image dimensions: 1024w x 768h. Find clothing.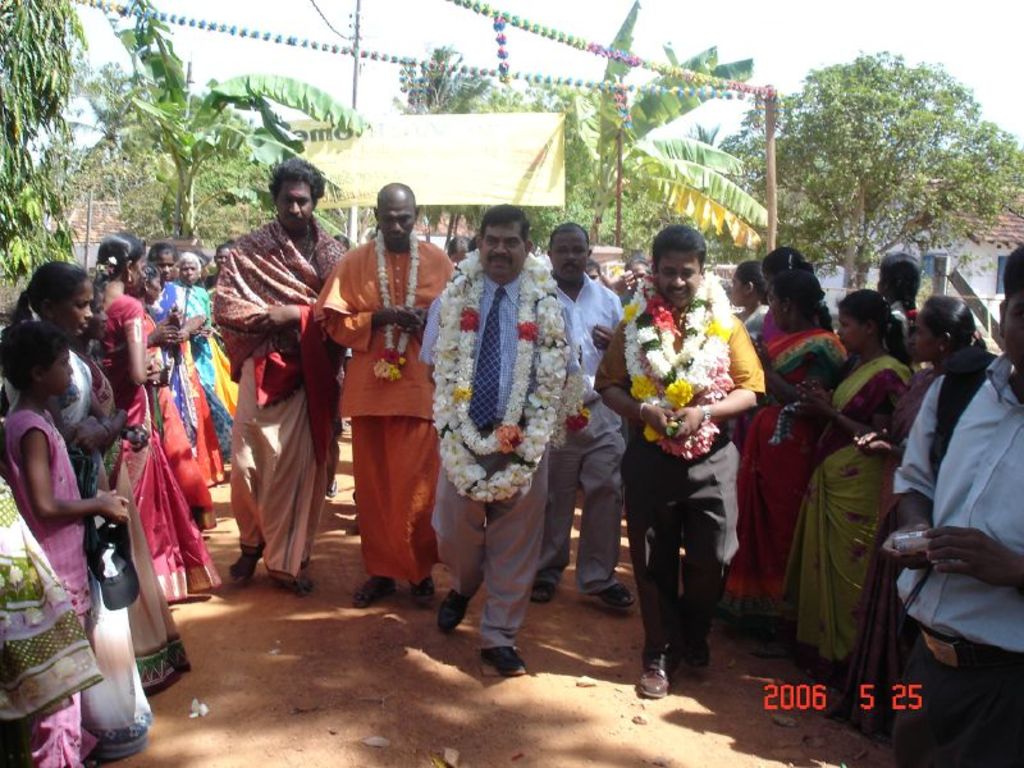
crop(897, 355, 966, 428).
